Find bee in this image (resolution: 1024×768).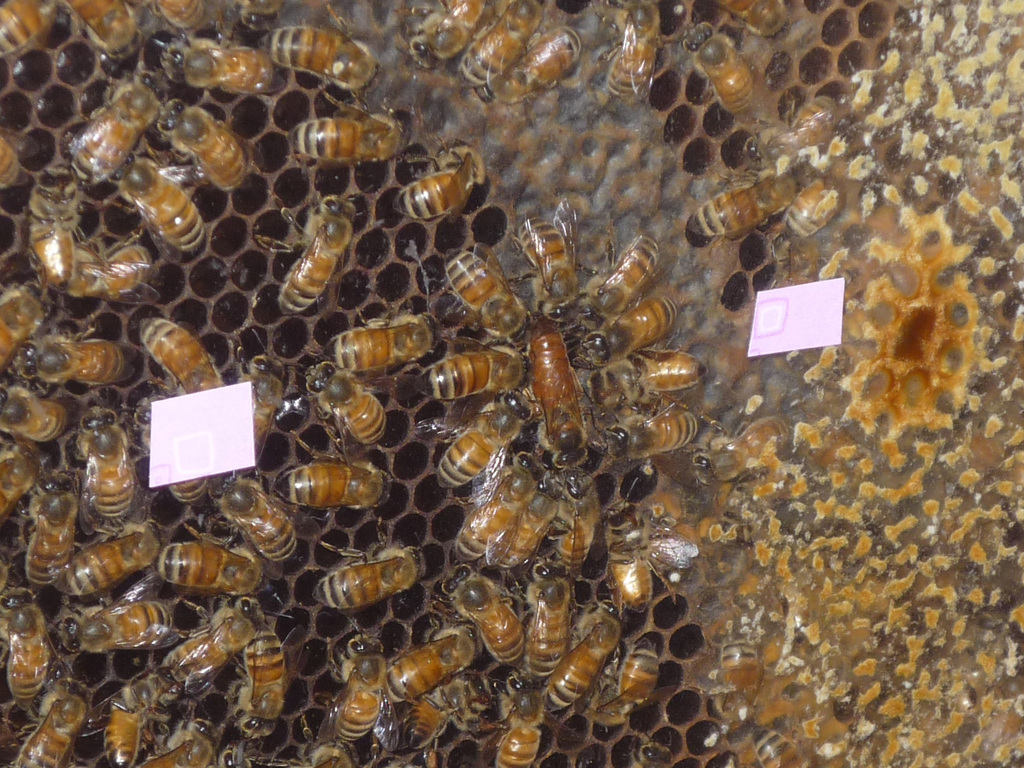
select_region(0, 444, 43, 522).
